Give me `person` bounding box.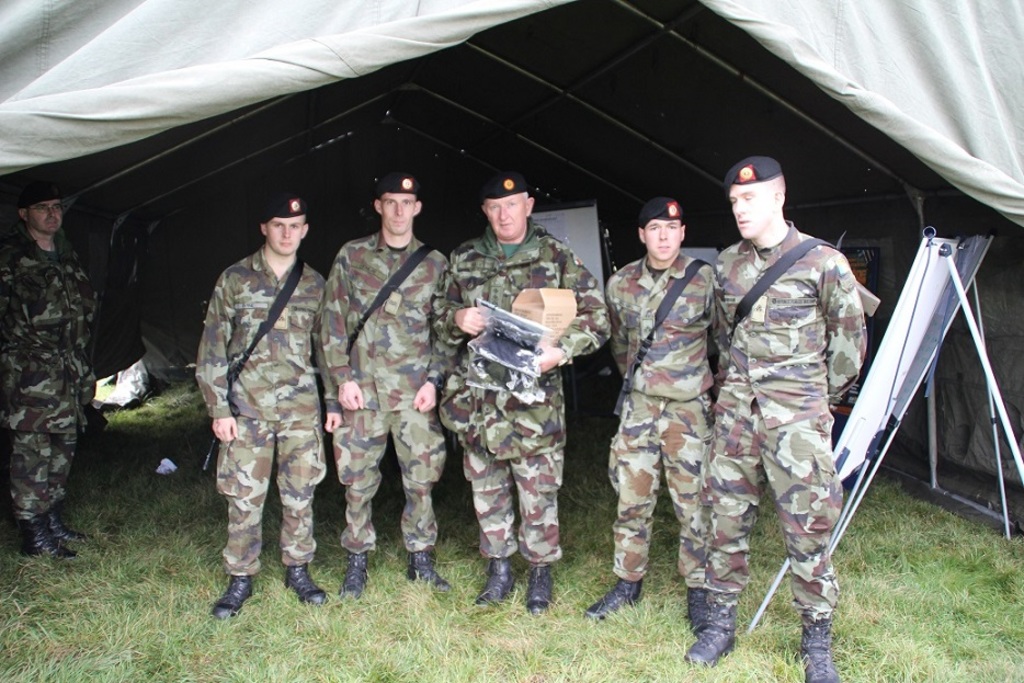
x1=430, y1=177, x2=618, y2=616.
